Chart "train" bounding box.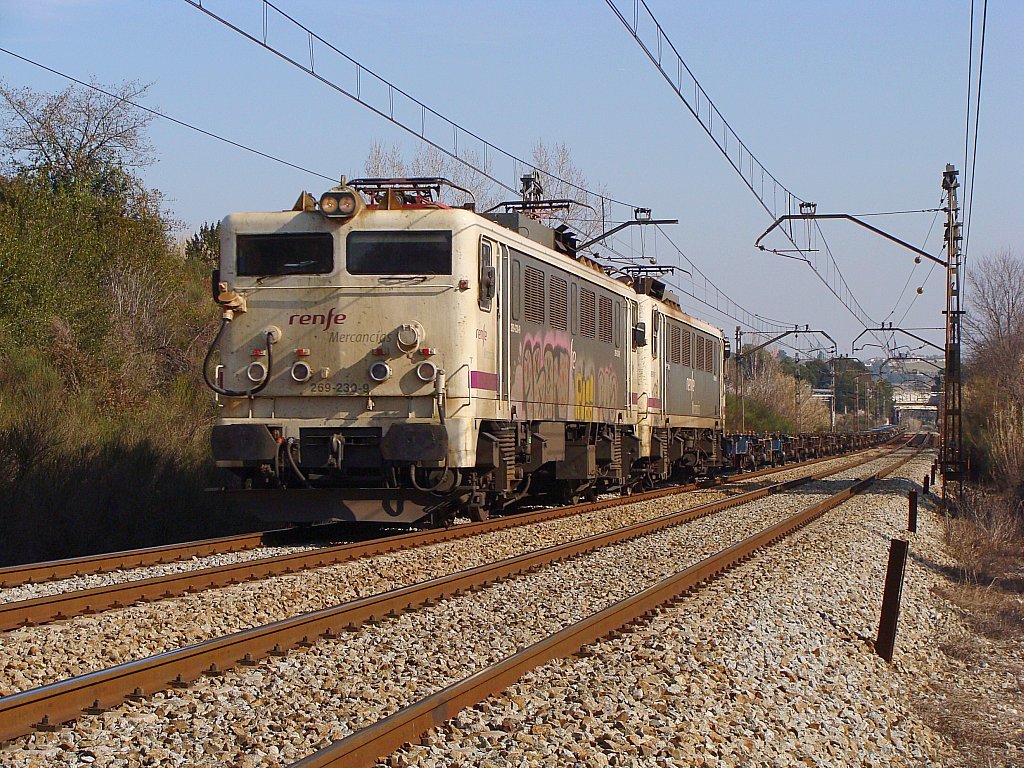
Charted: locate(206, 169, 899, 529).
